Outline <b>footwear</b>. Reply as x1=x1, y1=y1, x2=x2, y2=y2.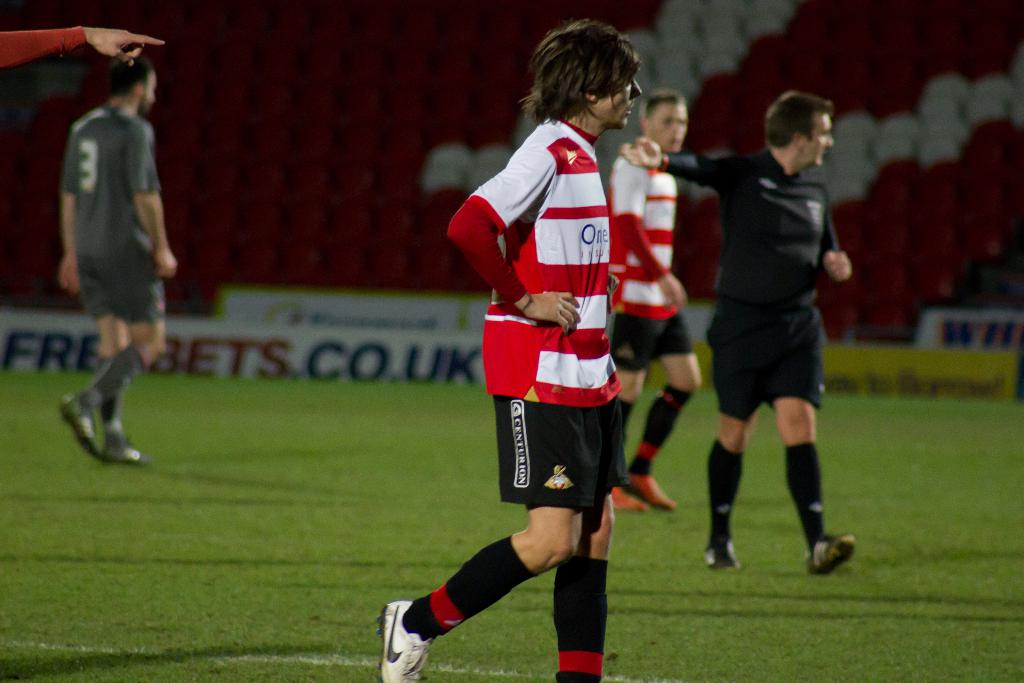
x1=56, y1=390, x2=101, y2=458.
